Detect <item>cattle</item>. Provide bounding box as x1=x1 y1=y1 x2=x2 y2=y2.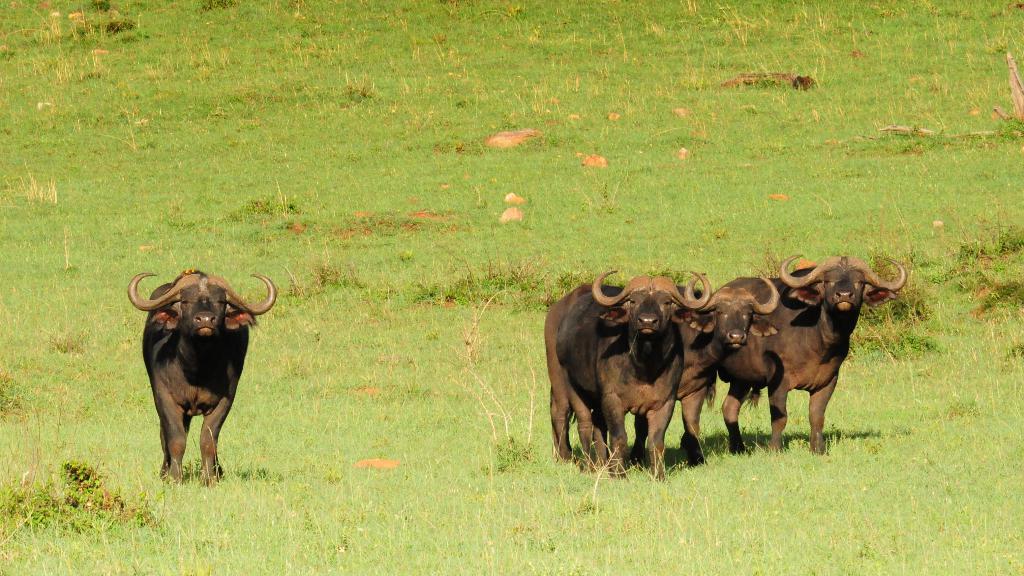
x1=626 y1=277 x2=769 y2=466.
